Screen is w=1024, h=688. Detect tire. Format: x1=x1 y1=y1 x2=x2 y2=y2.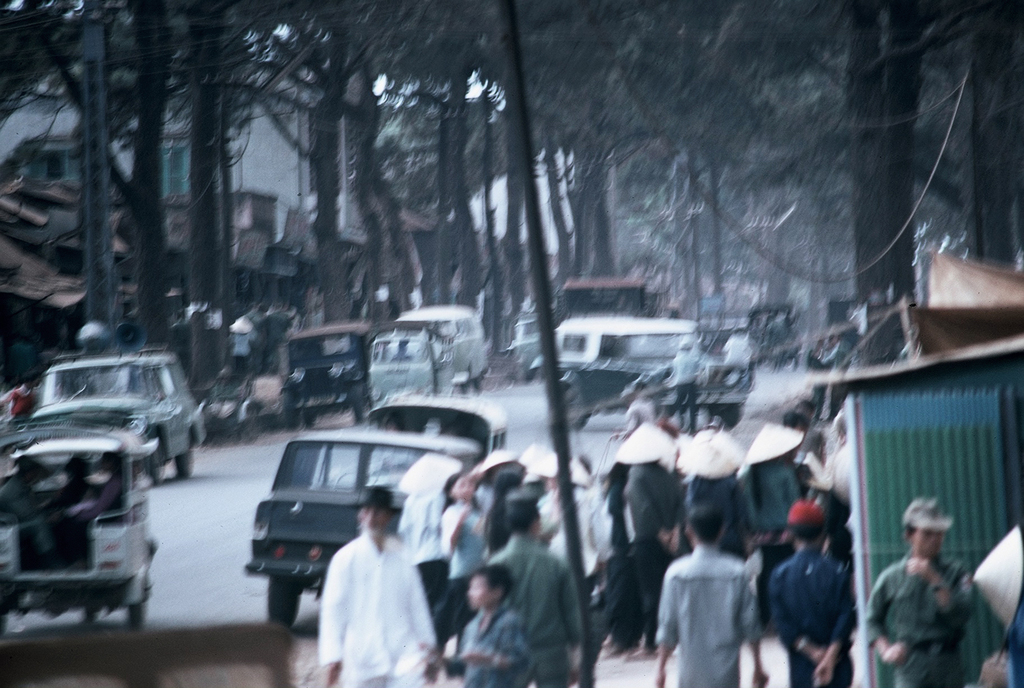
x1=560 y1=386 x2=588 y2=432.
